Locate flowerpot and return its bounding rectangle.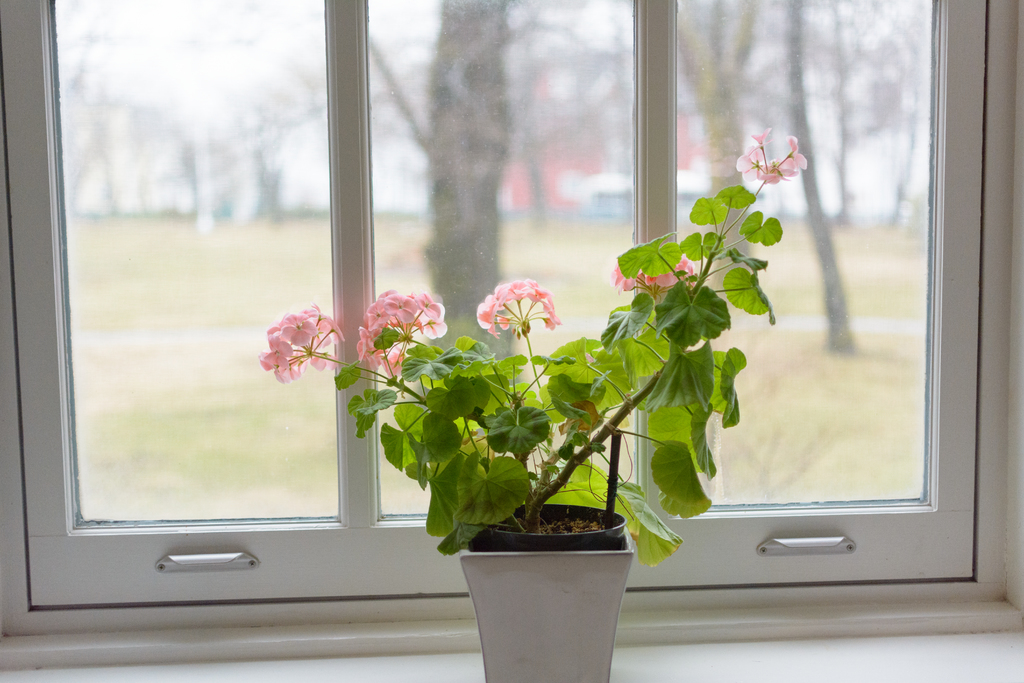
458:502:636:682.
